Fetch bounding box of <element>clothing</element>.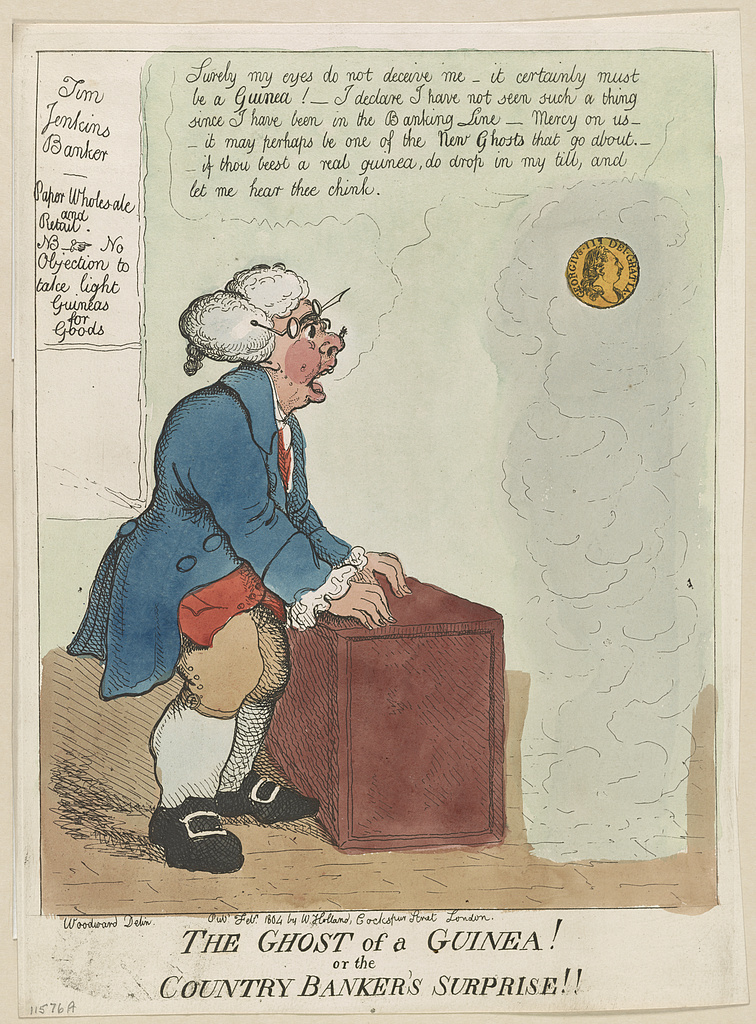
Bbox: <region>94, 325, 399, 748</region>.
